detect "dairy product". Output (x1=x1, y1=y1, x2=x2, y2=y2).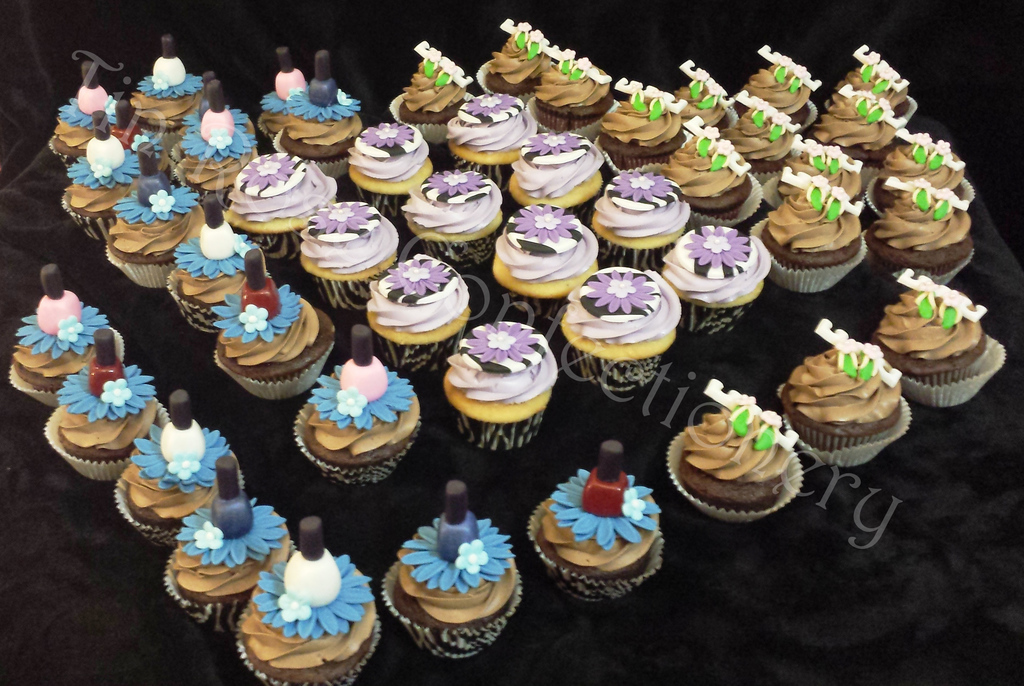
(x1=456, y1=322, x2=547, y2=406).
